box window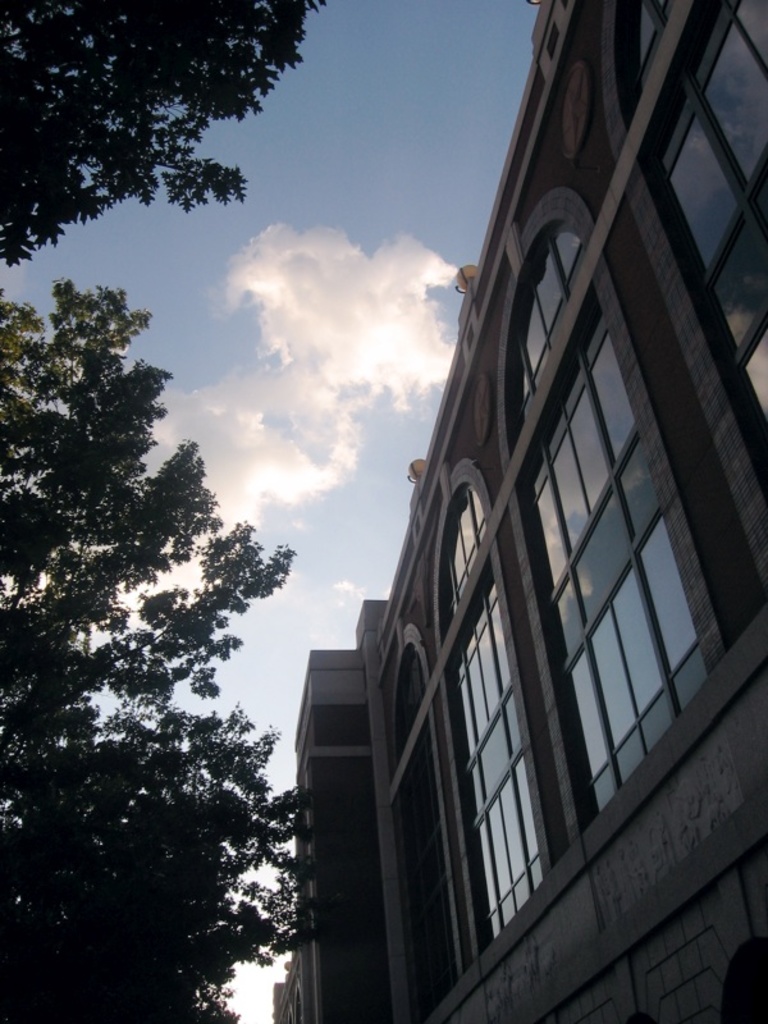
(381,79,691,794)
